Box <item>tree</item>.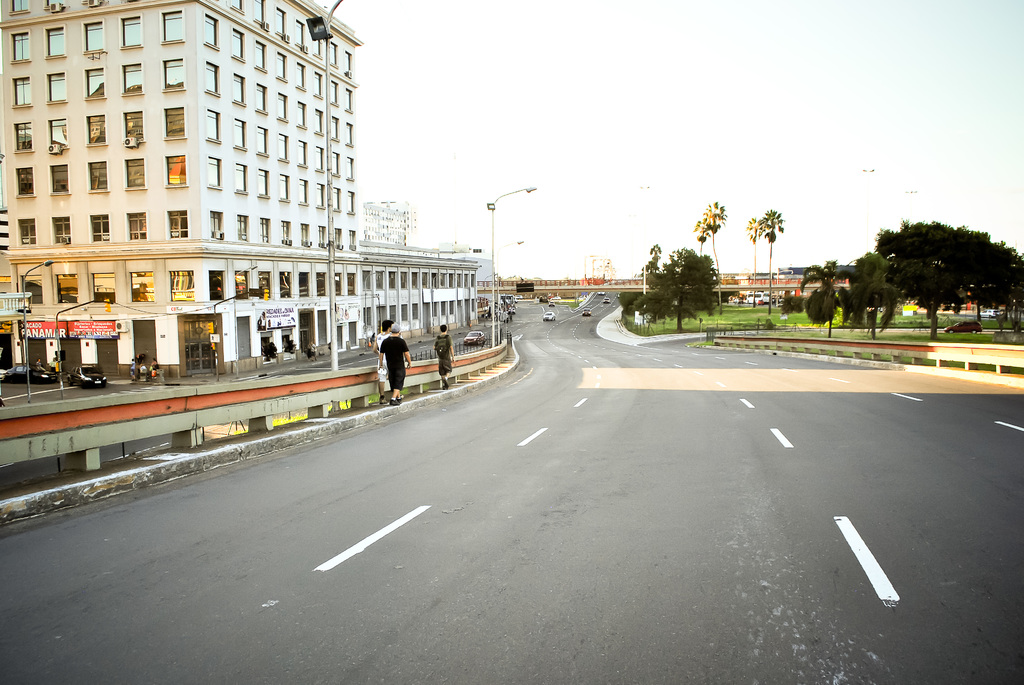
[left=661, top=245, right=707, bottom=326].
